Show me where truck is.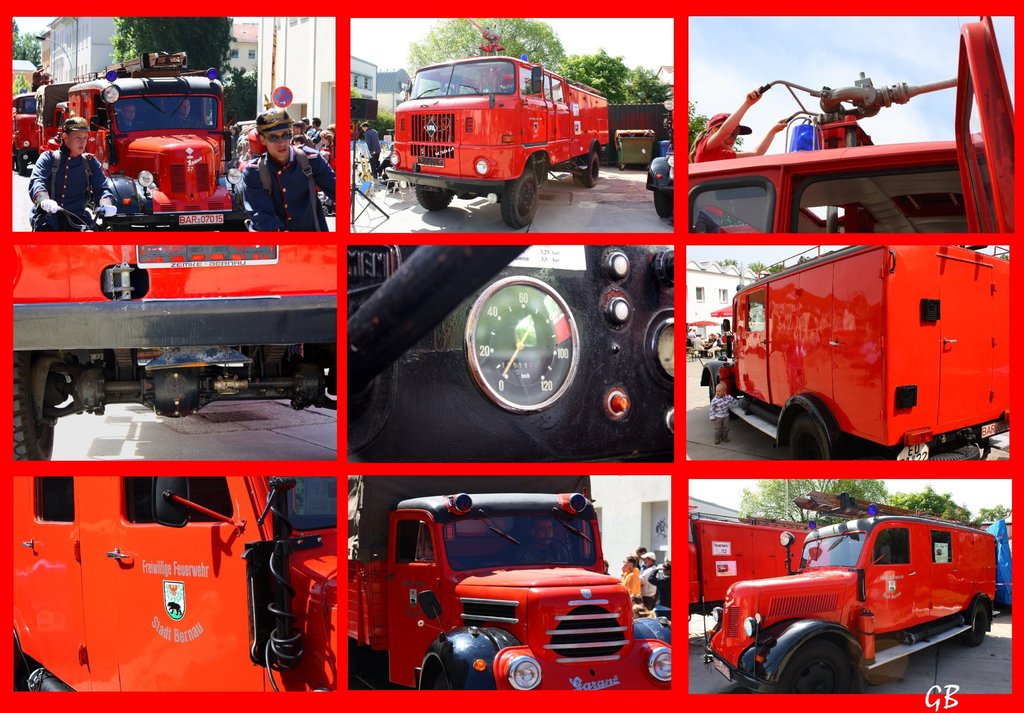
truck is at box=[700, 241, 1015, 461].
